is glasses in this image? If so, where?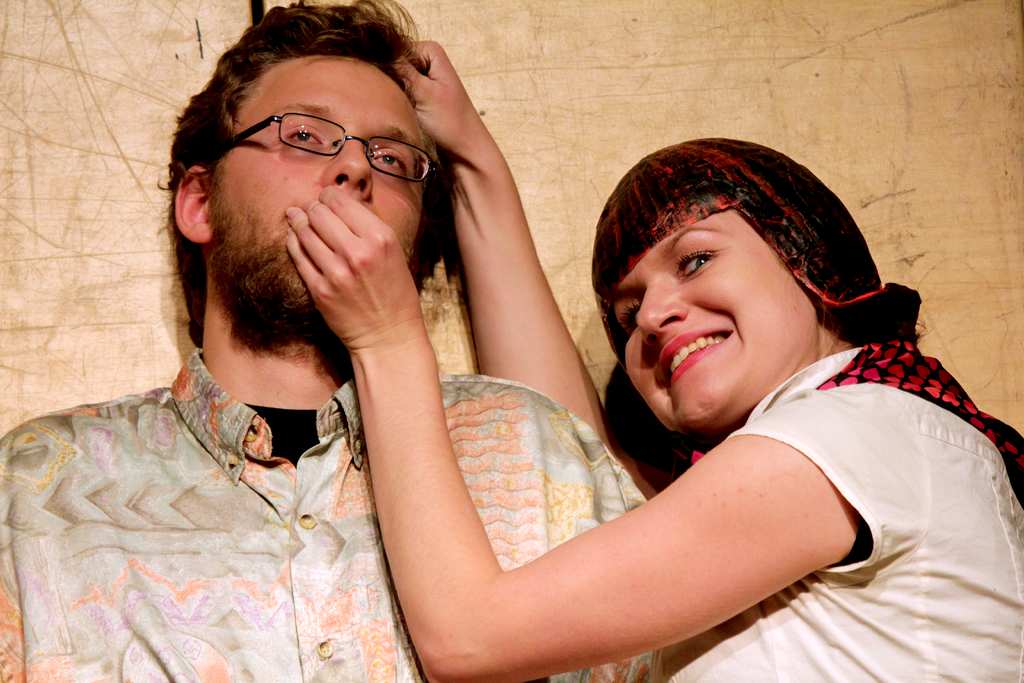
Yes, at (left=213, top=106, right=444, bottom=191).
